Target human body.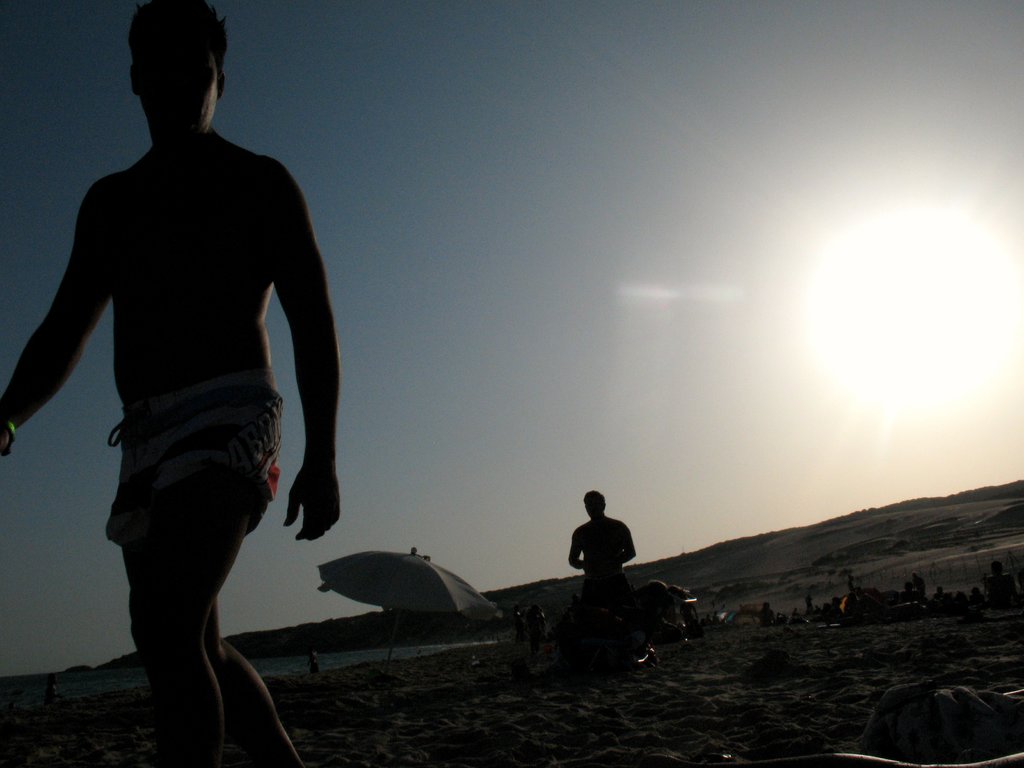
Target region: BBox(804, 595, 817, 627).
